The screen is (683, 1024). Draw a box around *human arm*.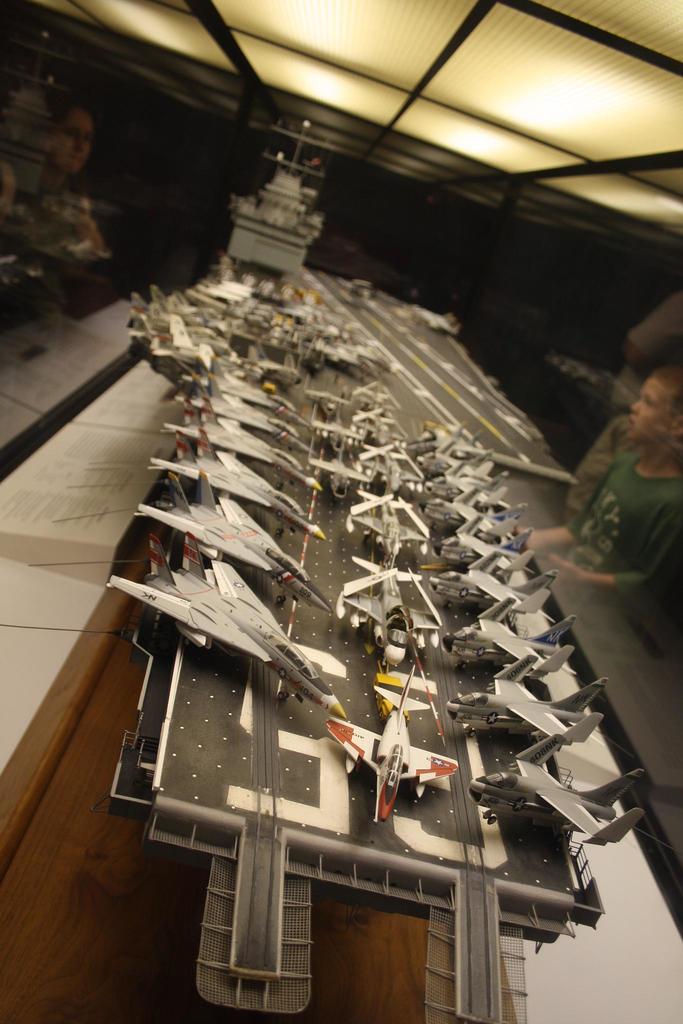
detection(554, 502, 682, 603).
